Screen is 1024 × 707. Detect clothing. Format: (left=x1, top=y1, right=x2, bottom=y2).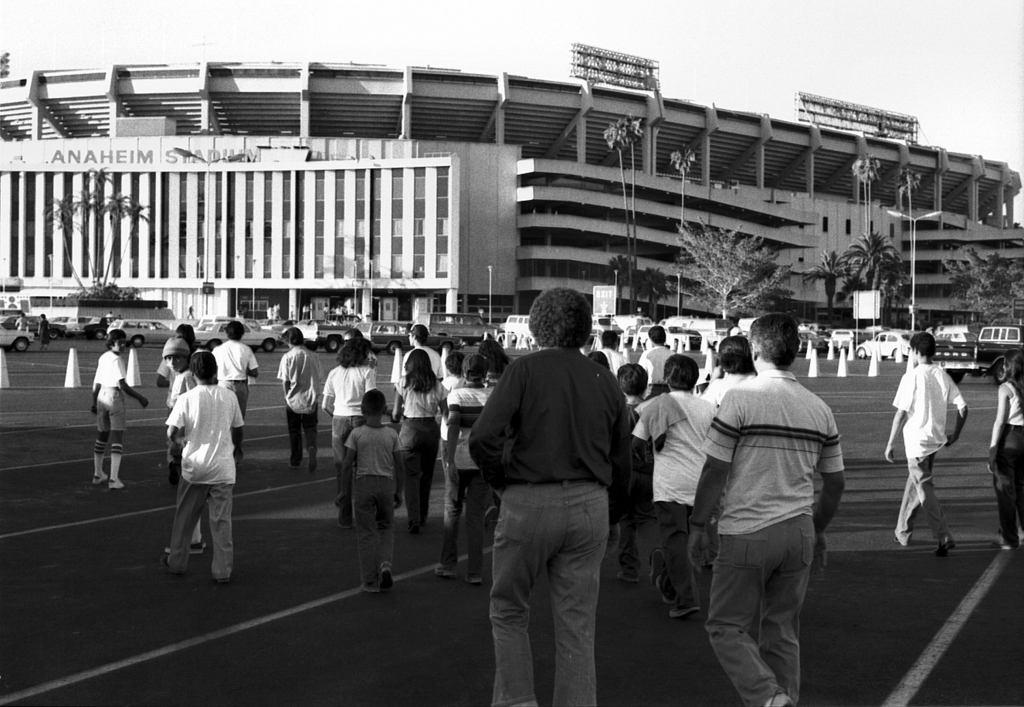
(left=639, top=390, right=720, bottom=589).
